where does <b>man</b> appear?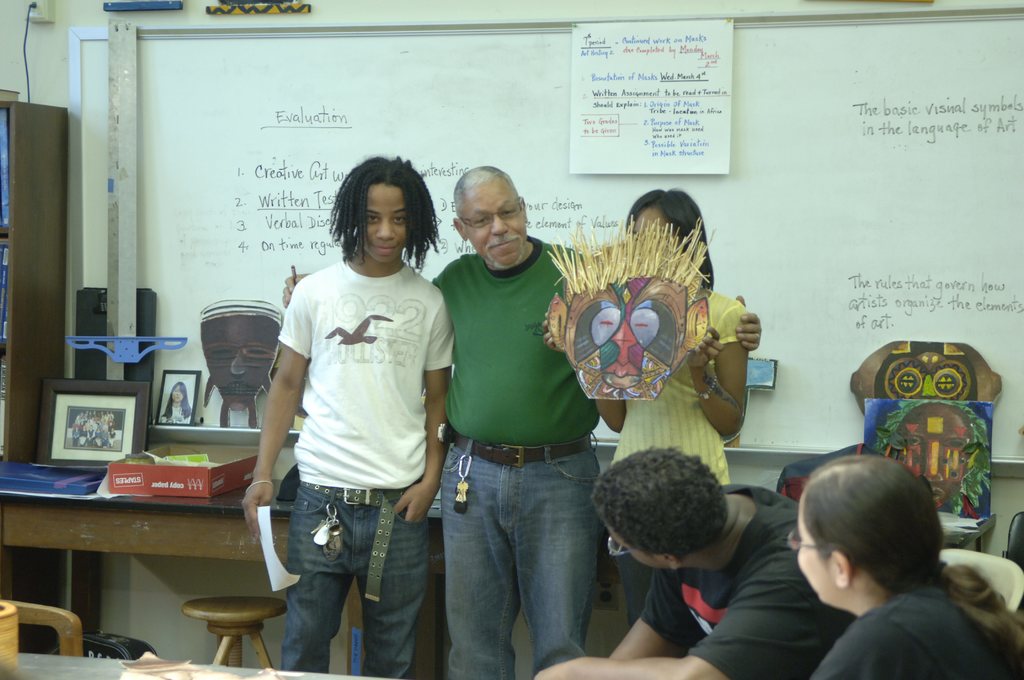
Appears at bbox(423, 168, 634, 663).
